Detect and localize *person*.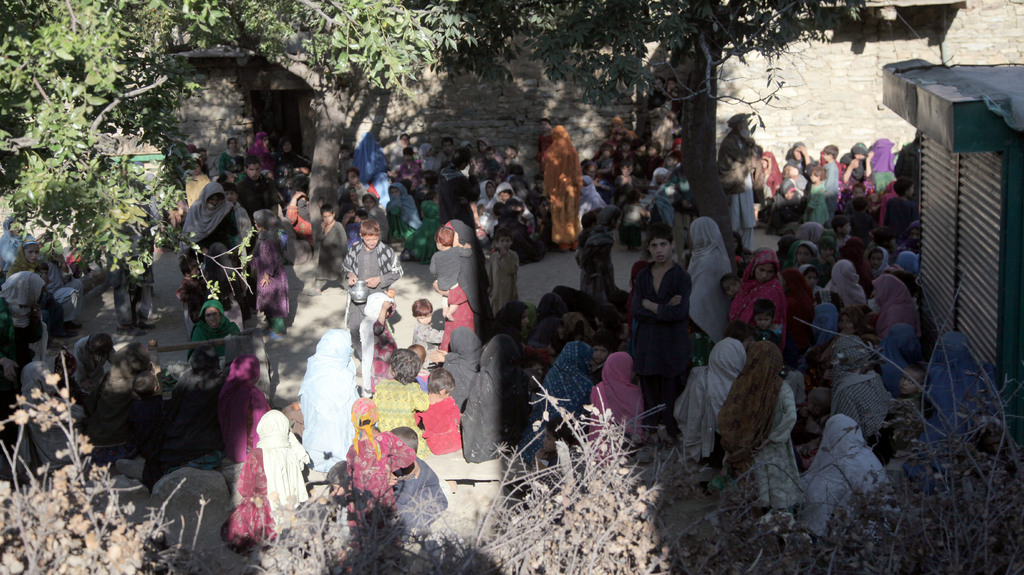
Localized at 630/227/692/355.
